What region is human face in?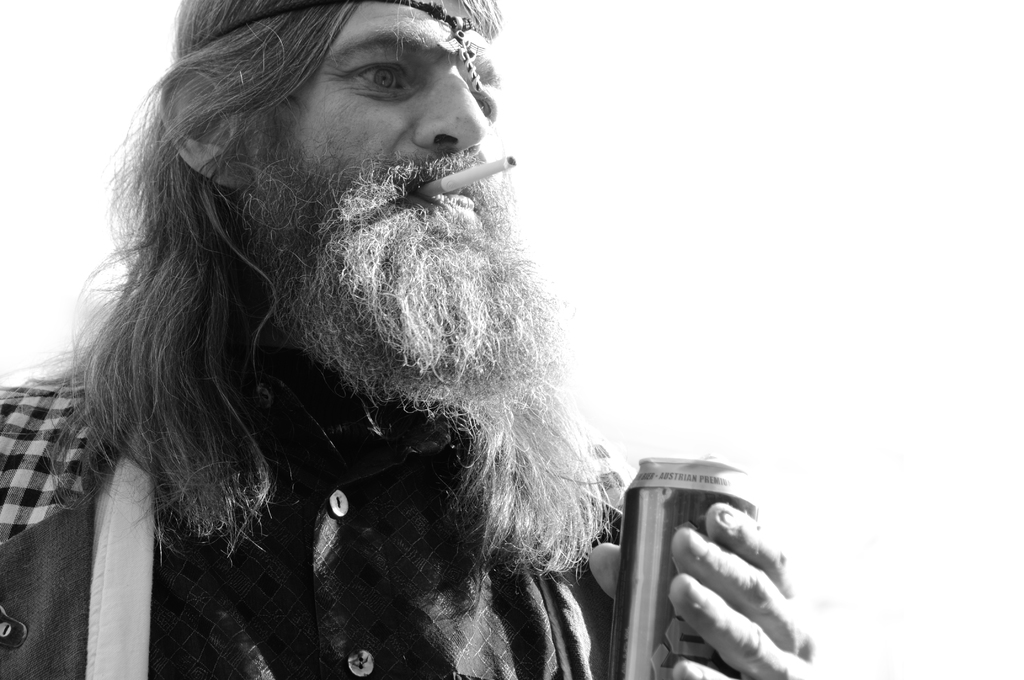
box(252, 4, 500, 251).
